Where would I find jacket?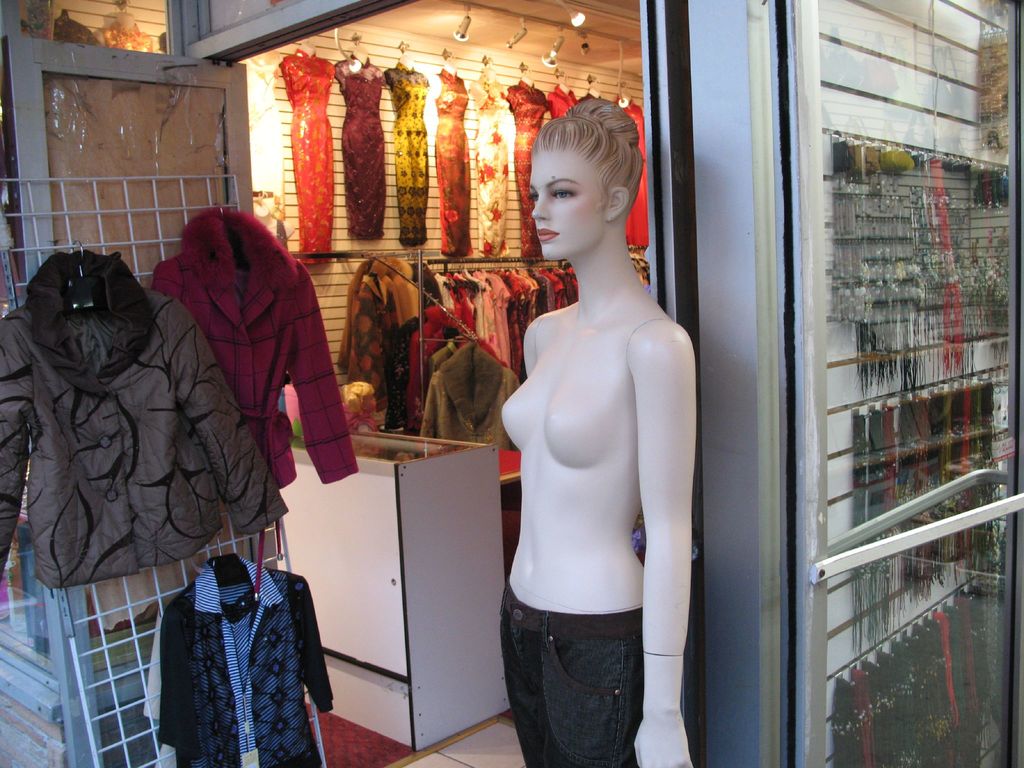
At Rect(10, 203, 256, 599).
